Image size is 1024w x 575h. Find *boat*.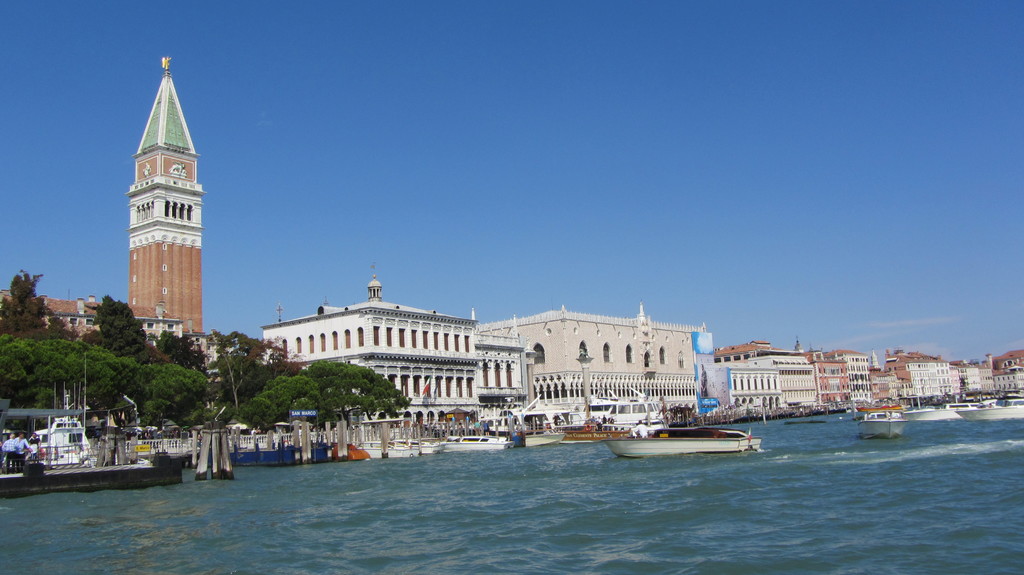
BBox(610, 408, 758, 455).
